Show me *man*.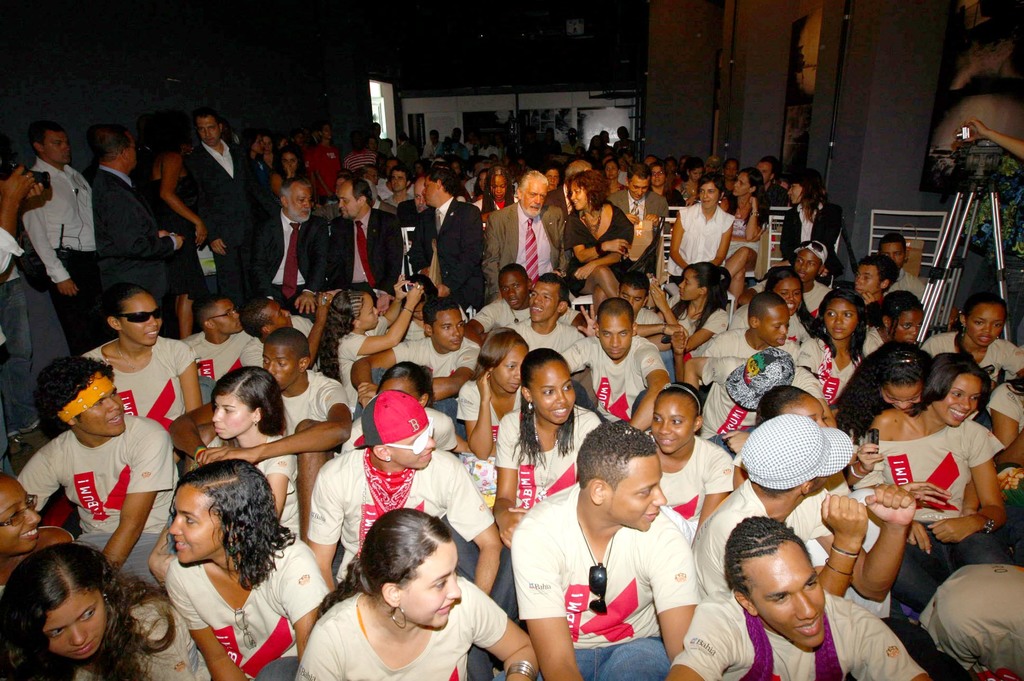
*man* is here: [x1=329, y1=176, x2=404, y2=298].
